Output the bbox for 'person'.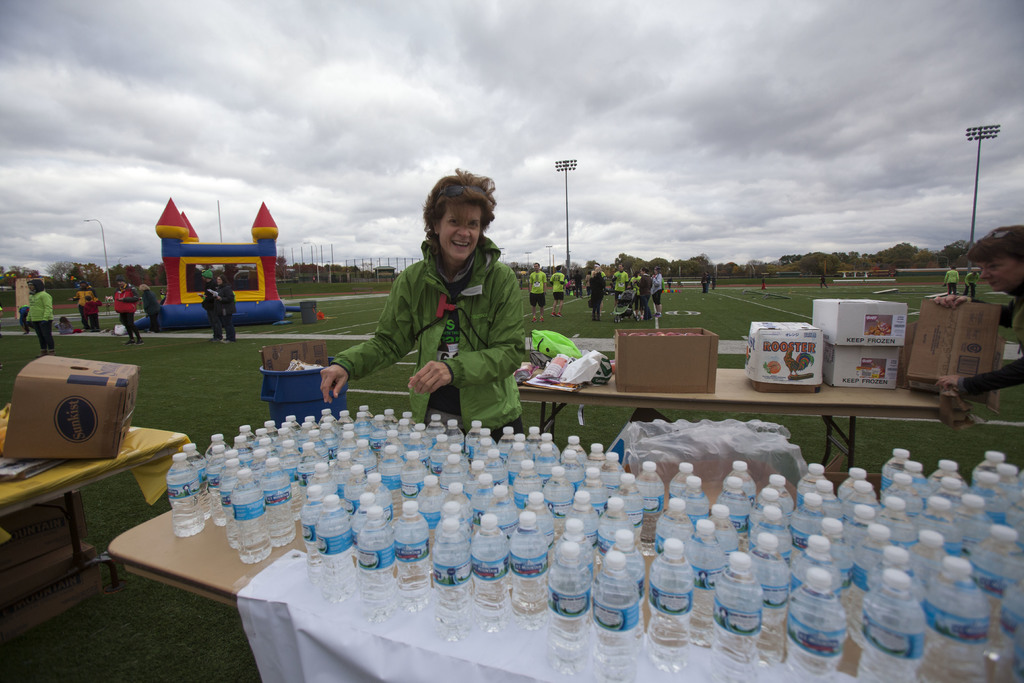
(25,276,56,359).
